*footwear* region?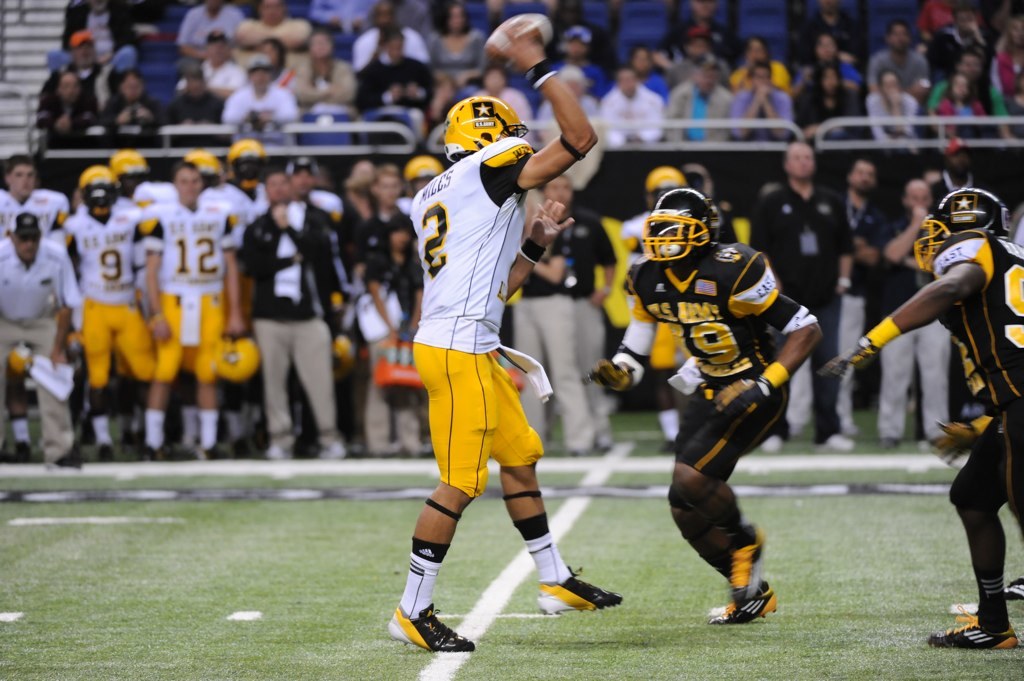
[926, 605, 1017, 648]
